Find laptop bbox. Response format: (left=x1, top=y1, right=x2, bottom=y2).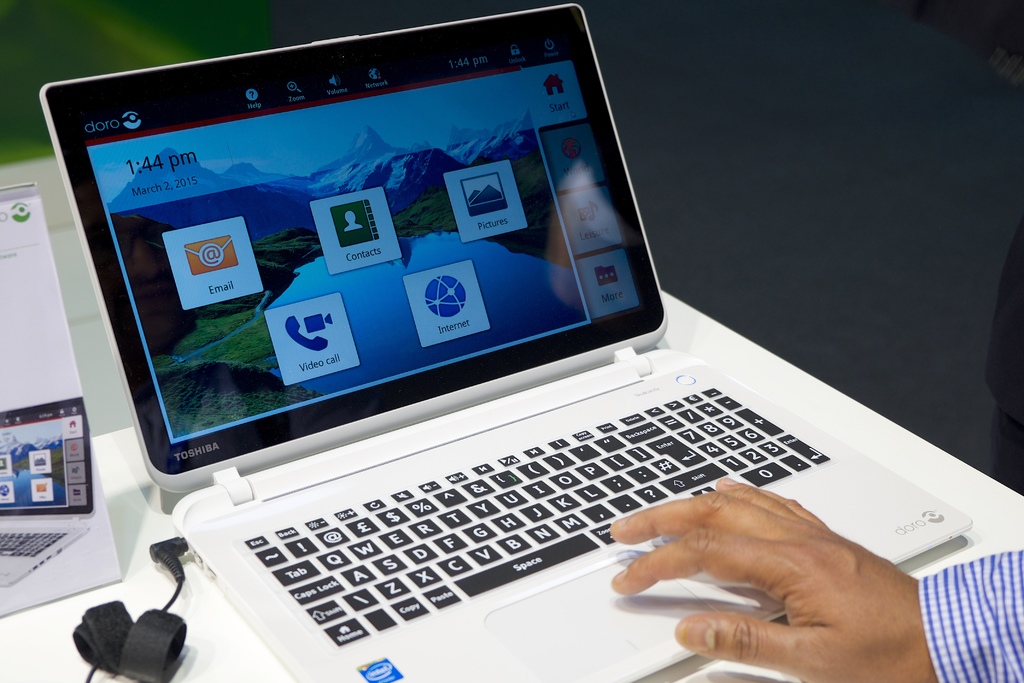
(left=22, top=26, right=1023, bottom=682).
